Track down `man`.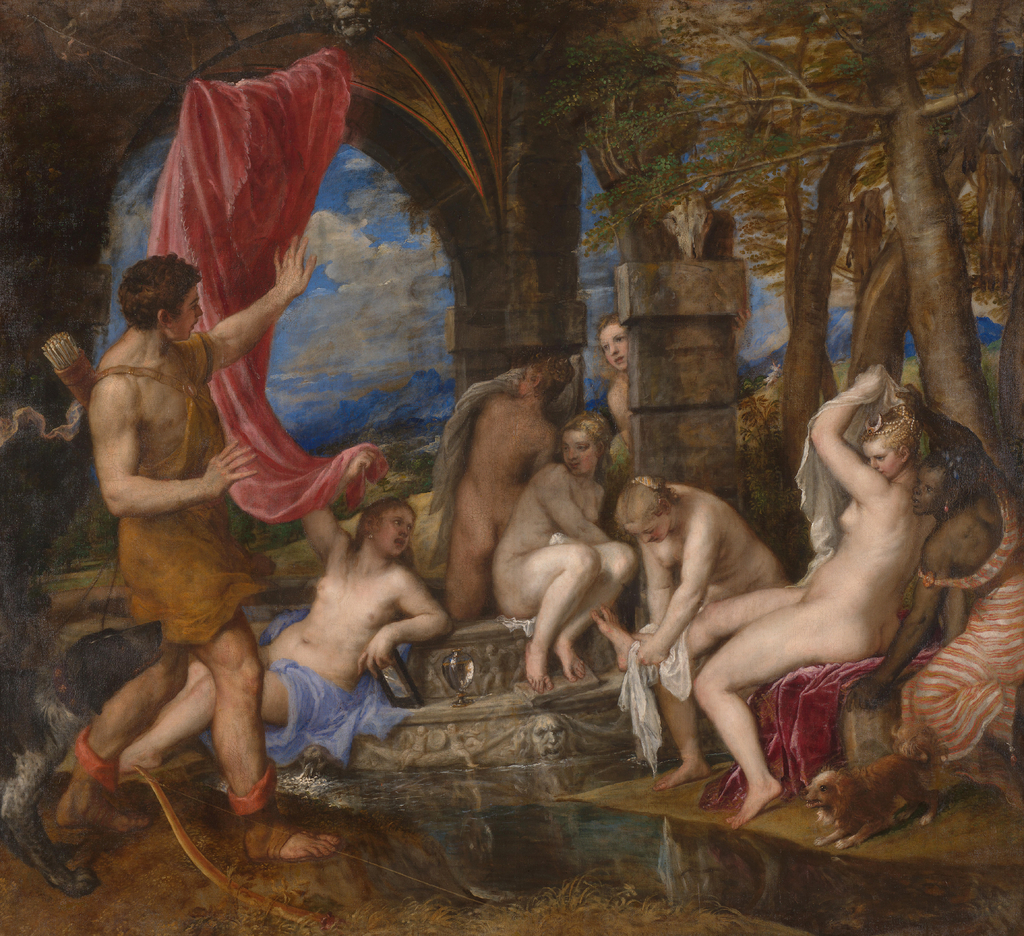
Tracked to (56,193,353,860).
